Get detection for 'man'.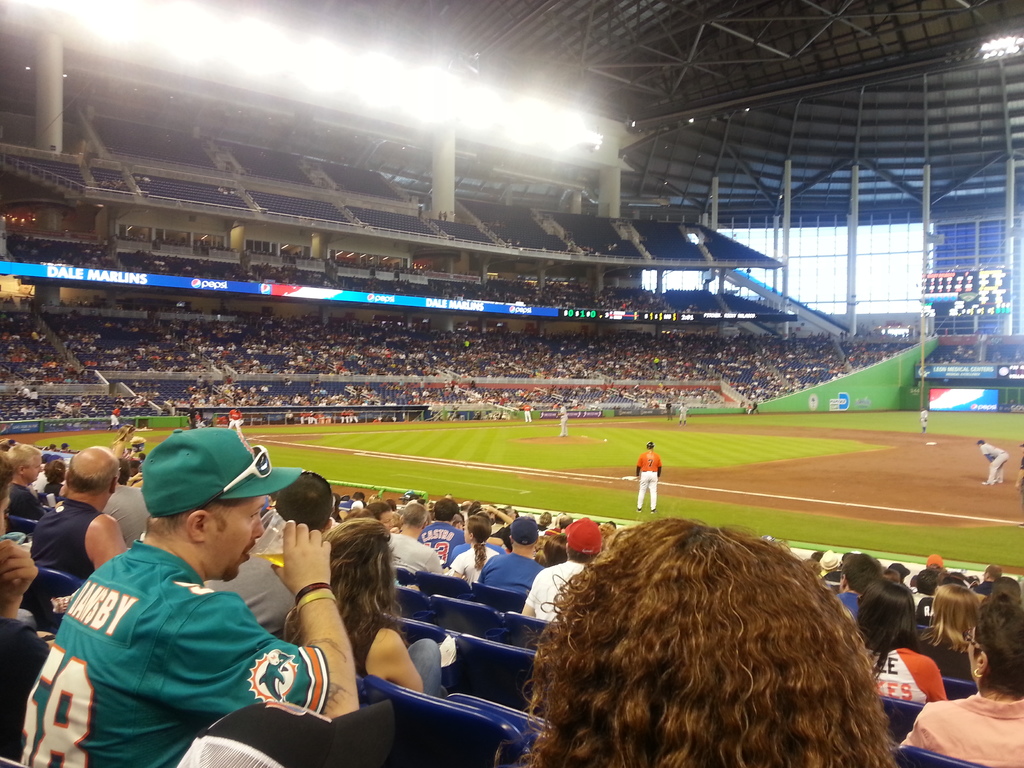
Detection: <box>197,466,336,641</box>.
